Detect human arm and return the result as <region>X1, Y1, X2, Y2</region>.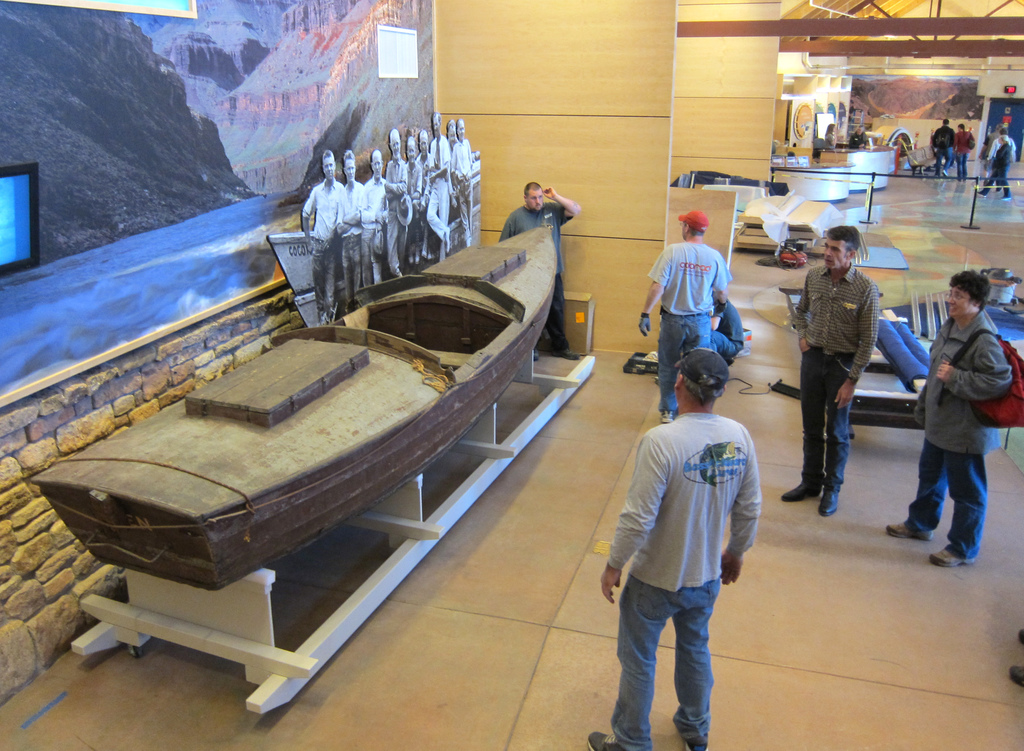
<region>792, 273, 815, 353</region>.
